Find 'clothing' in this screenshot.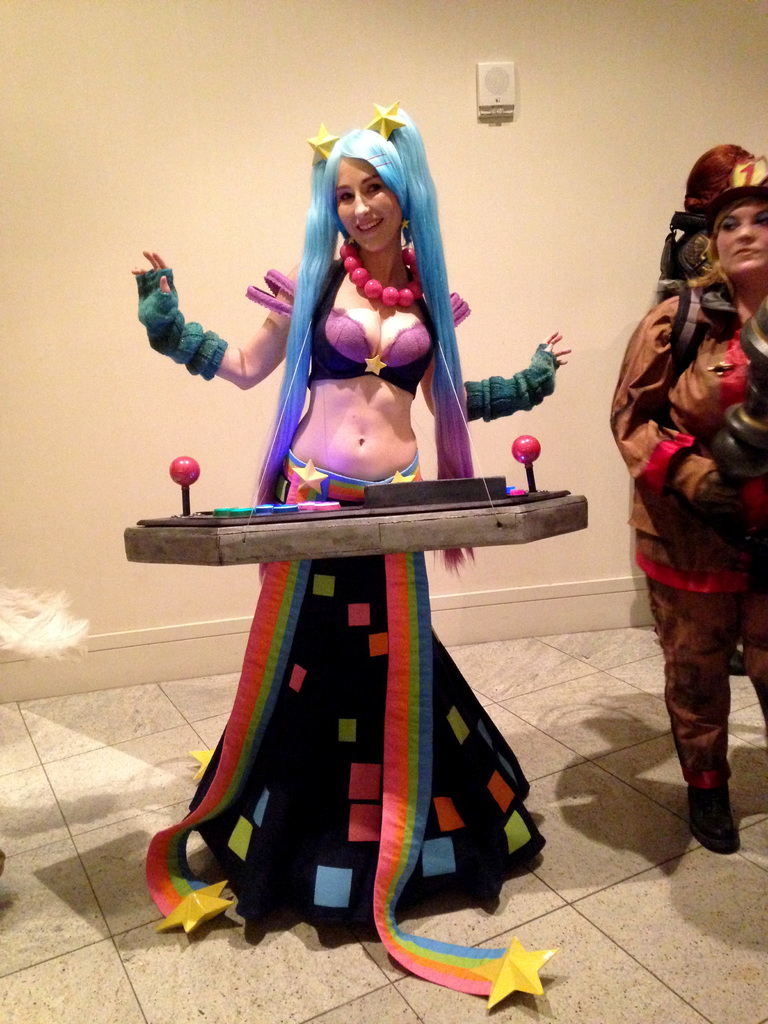
The bounding box for 'clothing' is (609, 263, 767, 795).
